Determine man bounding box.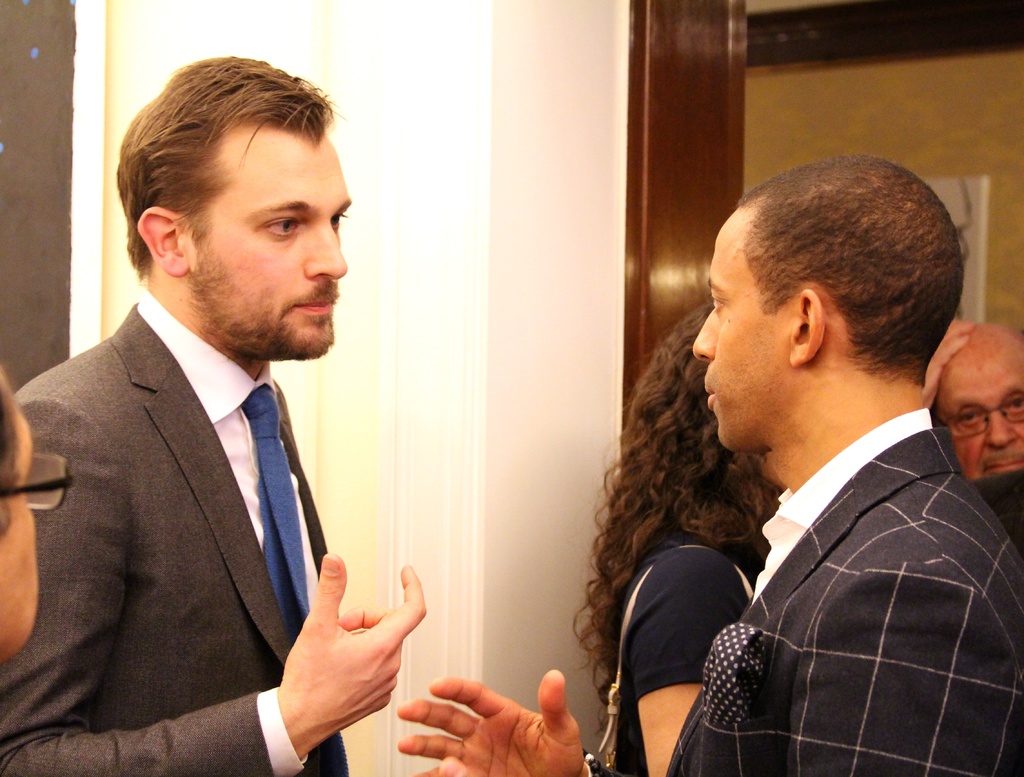
Determined: [626,160,1023,767].
